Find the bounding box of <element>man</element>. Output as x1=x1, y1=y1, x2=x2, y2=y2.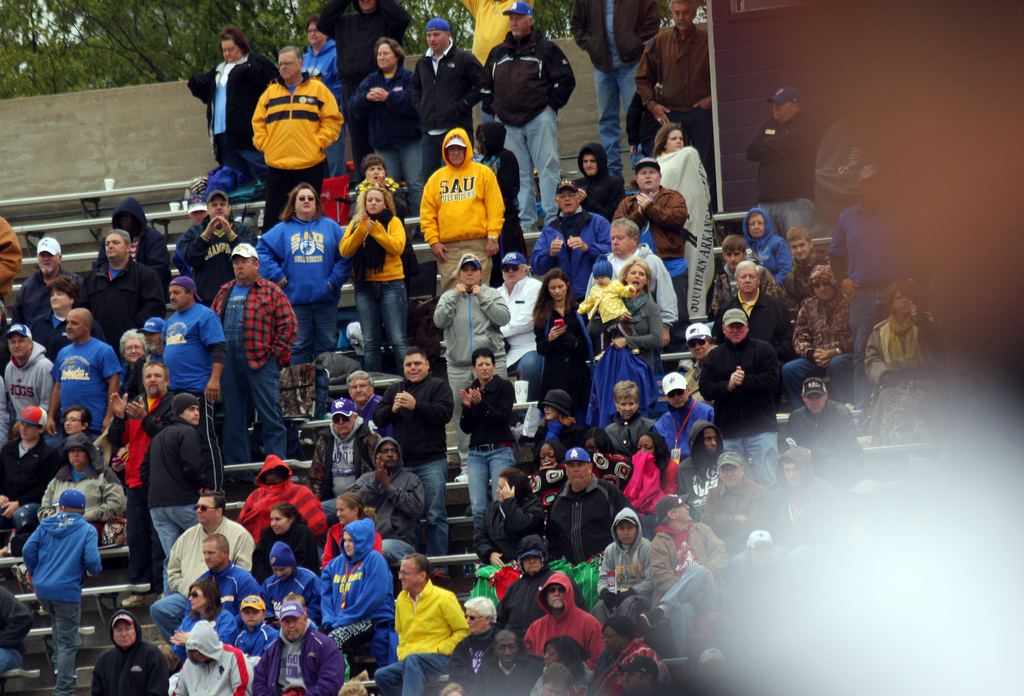
x1=699, y1=311, x2=787, y2=482.
